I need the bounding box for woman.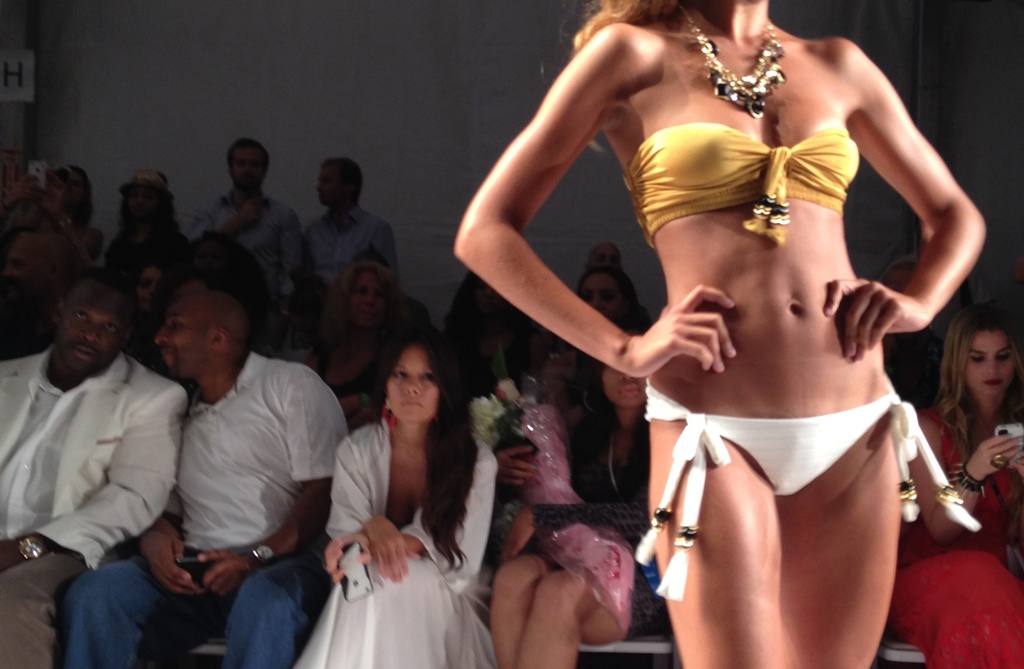
Here it is: bbox=[456, 0, 995, 668].
